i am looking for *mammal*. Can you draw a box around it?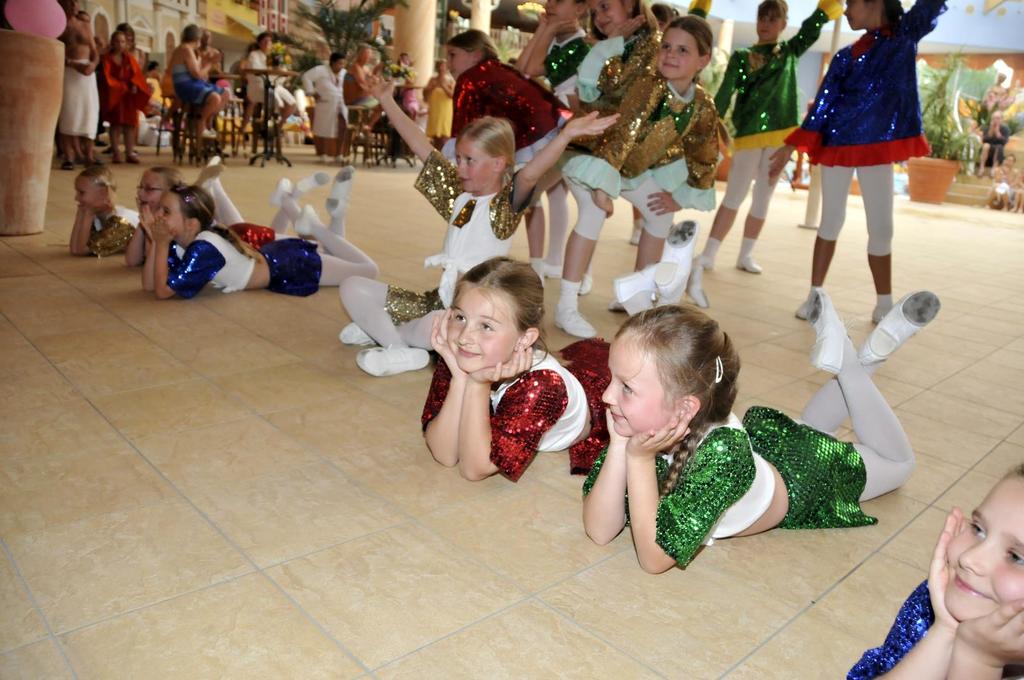
Sure, the bounding box is BBox(96, 29, 155, 164).
